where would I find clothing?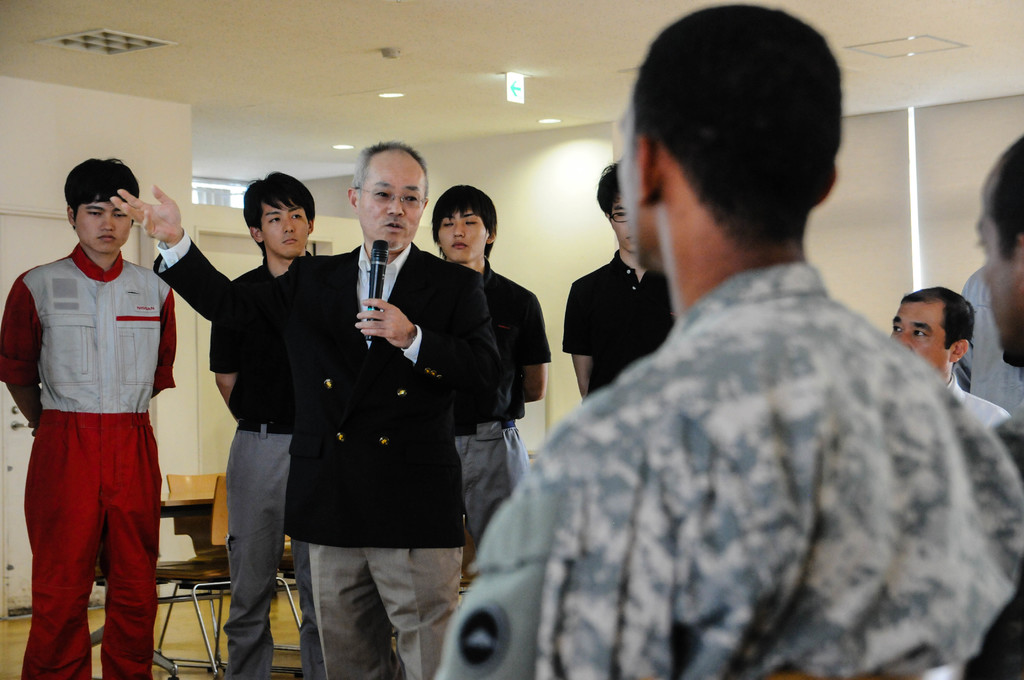
At select_region(561, 248, 679, 392).
